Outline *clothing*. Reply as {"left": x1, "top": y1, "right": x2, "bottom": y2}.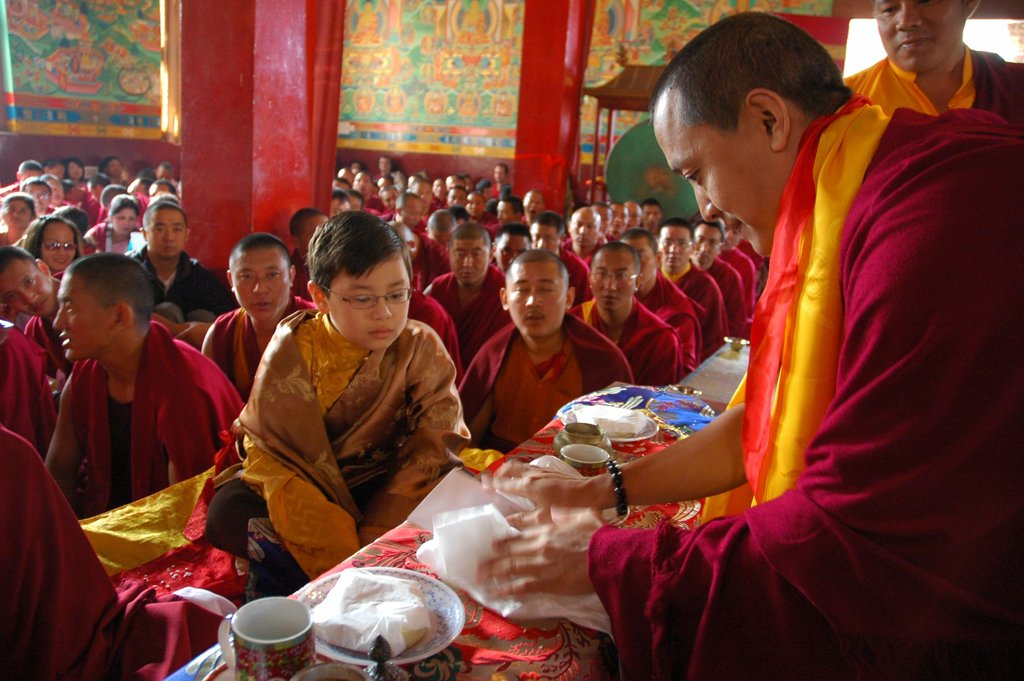
{"left": 113, "top": 255, "right": 223, "bottom": 349}.
